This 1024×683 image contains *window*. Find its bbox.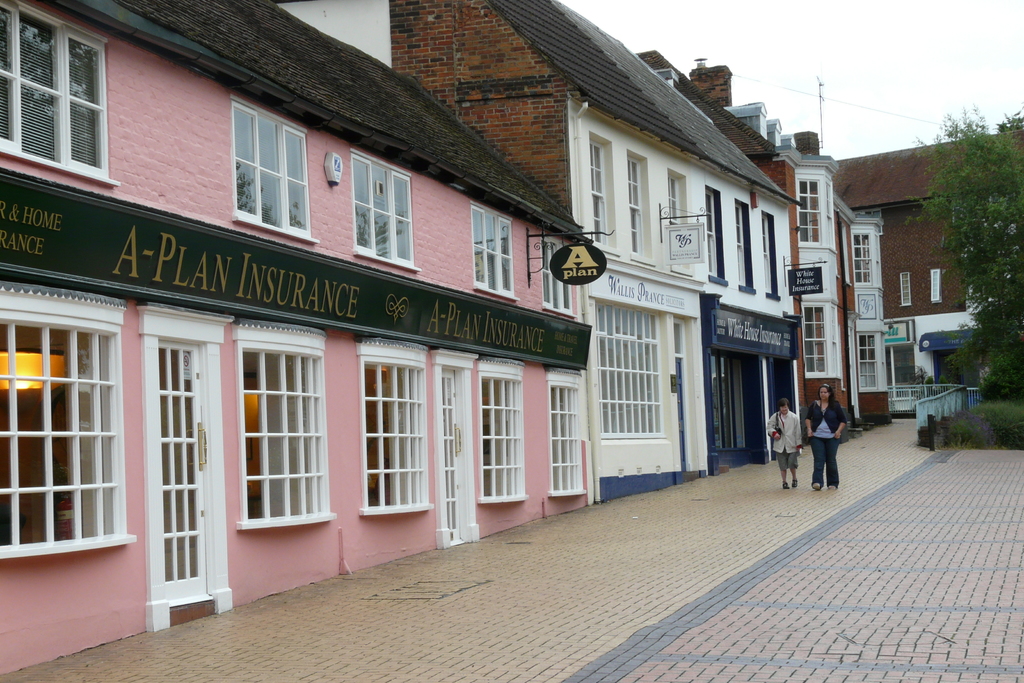
locate(590, 131, 620, 260).
